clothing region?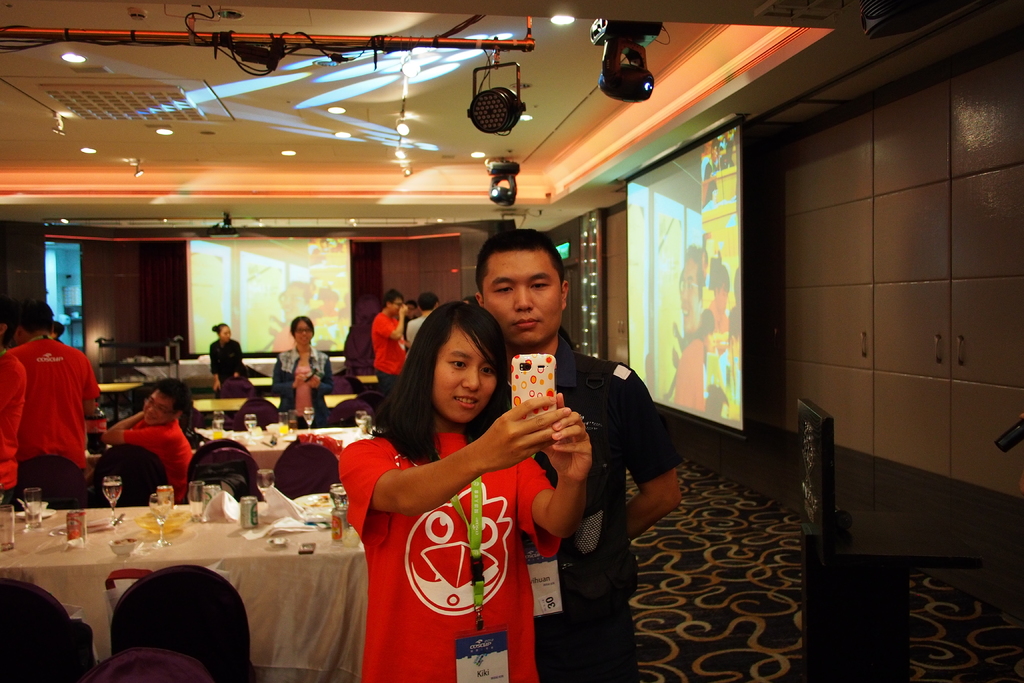
(x1=675, y1=335, x2=707, y2=413)
